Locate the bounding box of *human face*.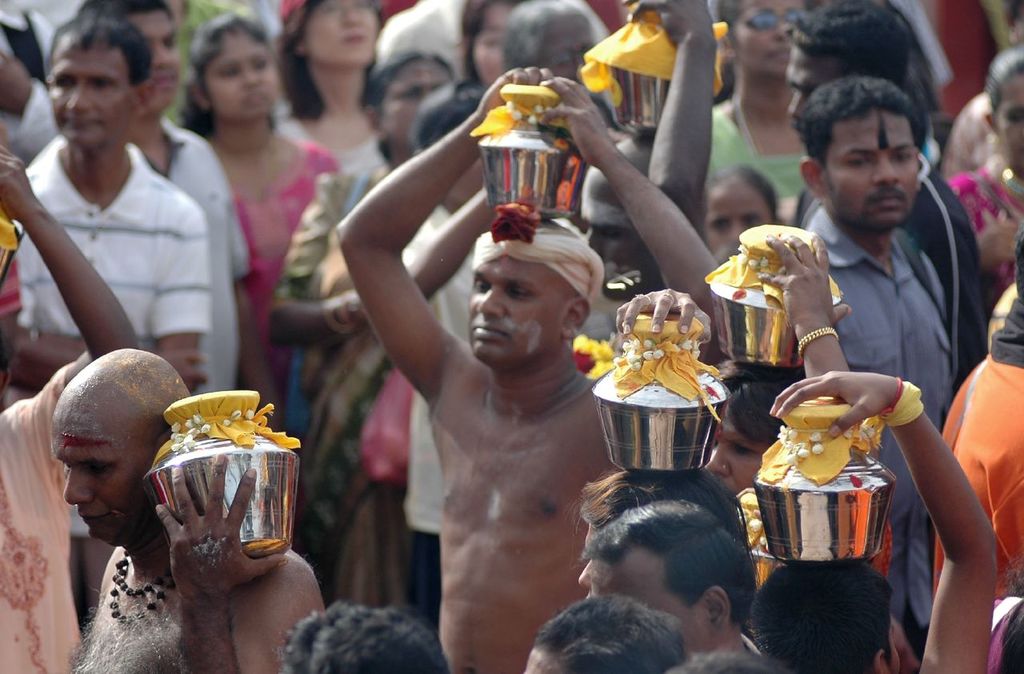
Bounding box: bbox=[826, 104, 925, 229].
